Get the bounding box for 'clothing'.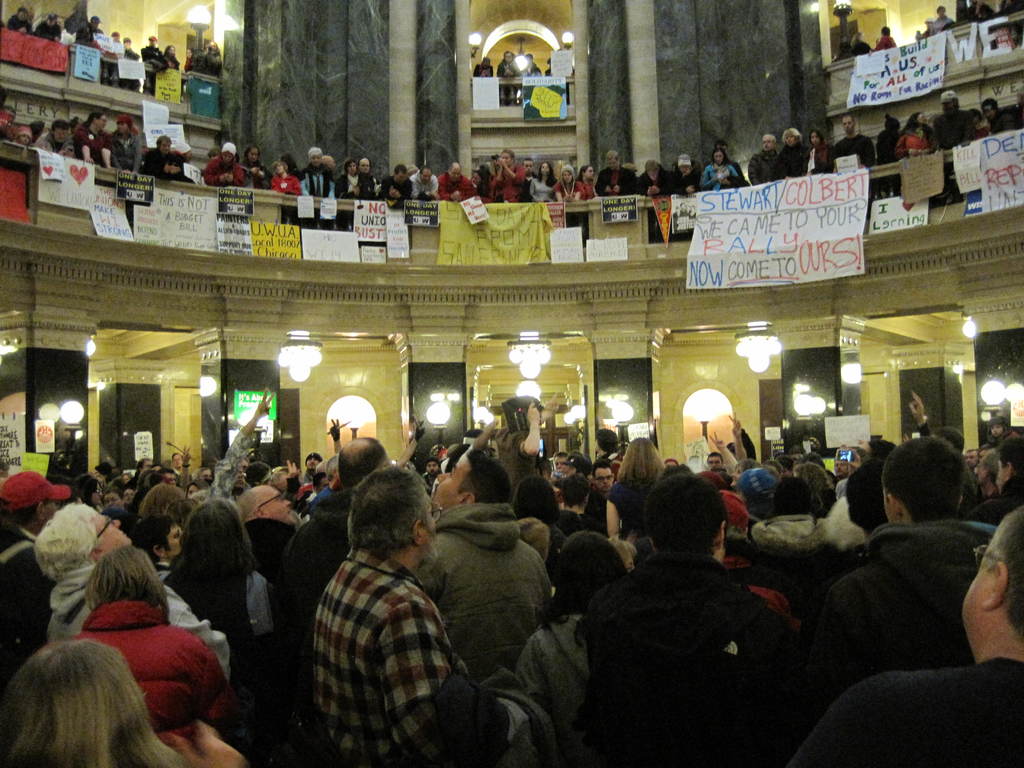
box(774, 660, 1023, 767).
